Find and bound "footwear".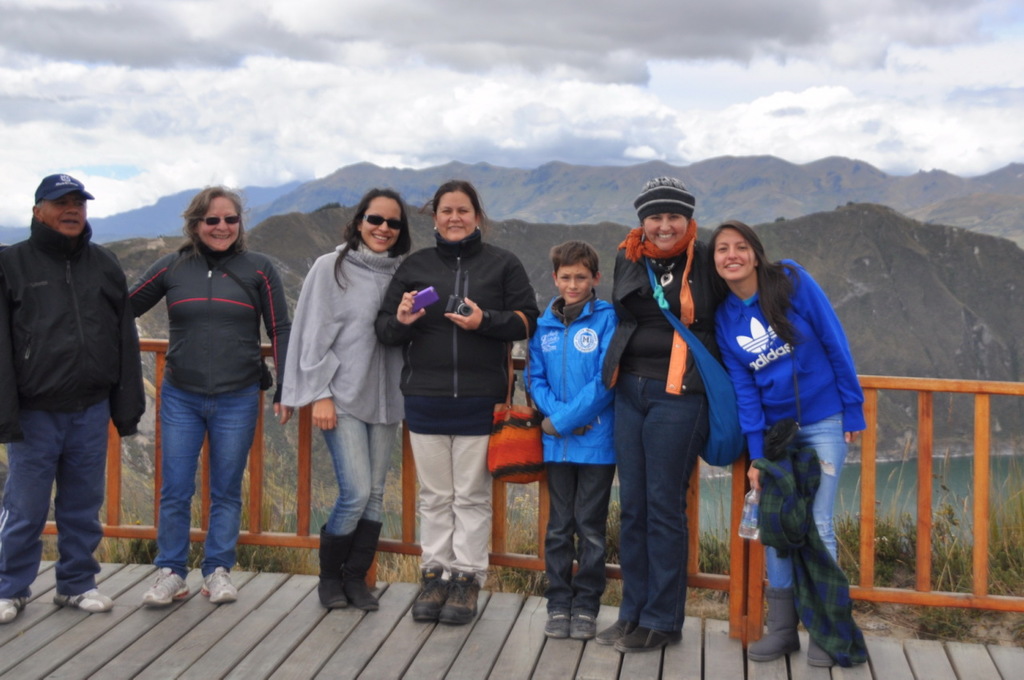
Bound: [62,589,113,614].
